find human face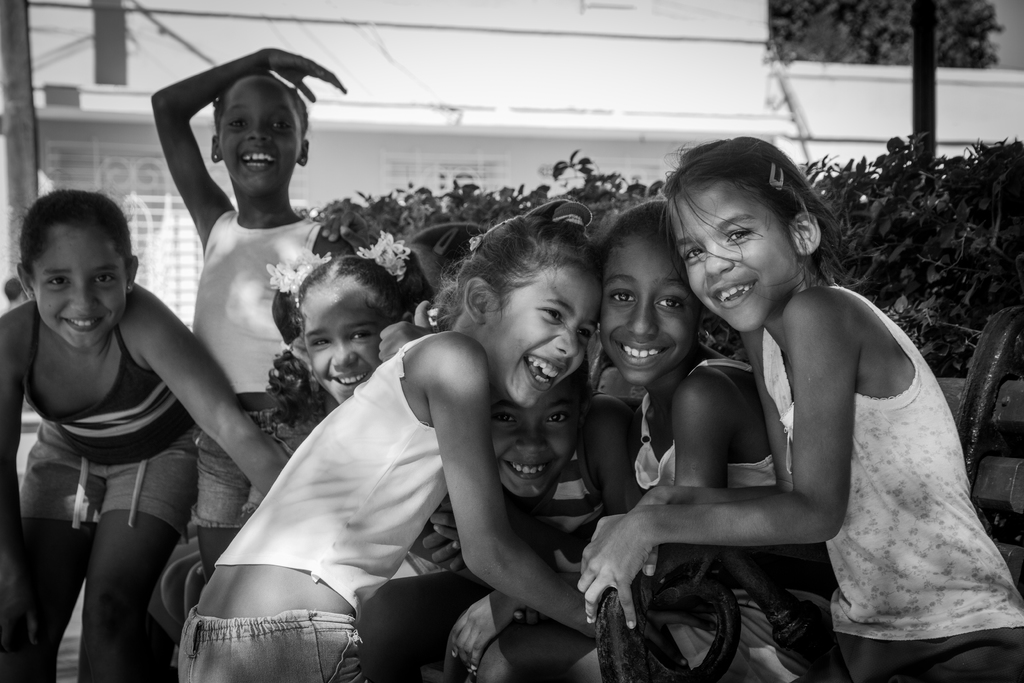
BBox(493, 381, 579, 497)
